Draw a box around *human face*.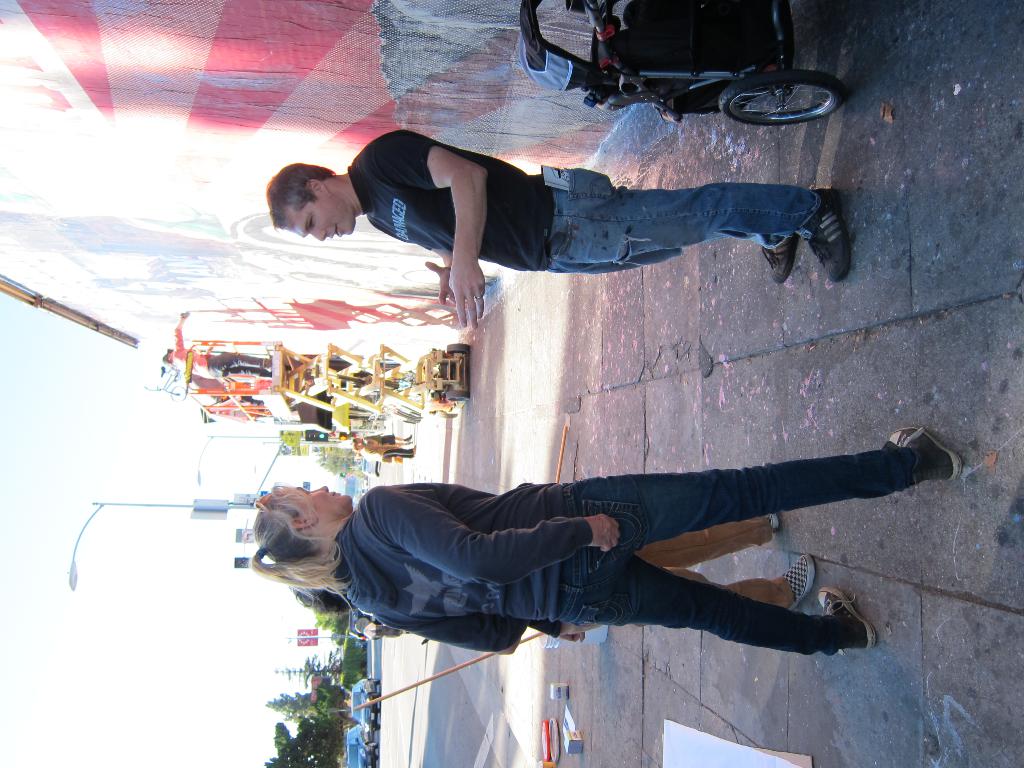
280:484:351:518.
